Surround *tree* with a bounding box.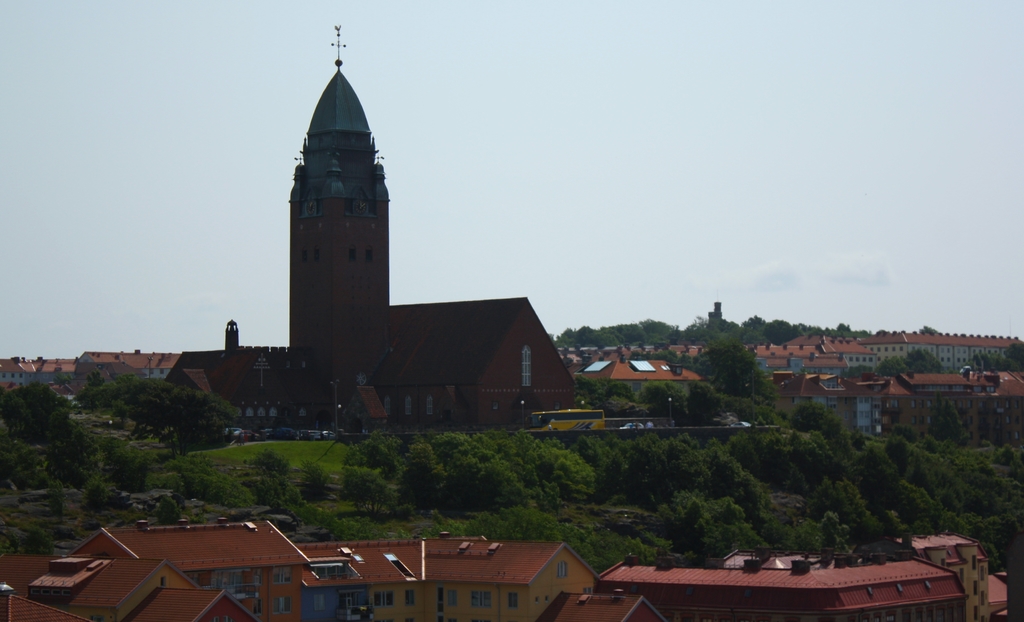
<box>529,440,597,509</box>.
